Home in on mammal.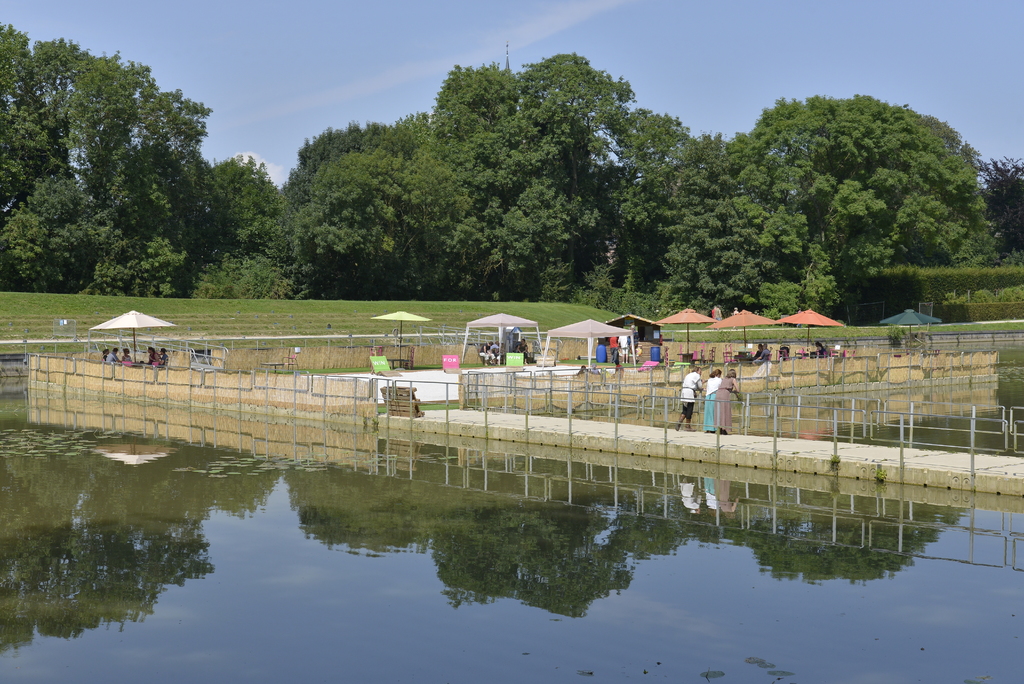
Homed in at <bbox>479, 341, 496, 366</bbox>.
